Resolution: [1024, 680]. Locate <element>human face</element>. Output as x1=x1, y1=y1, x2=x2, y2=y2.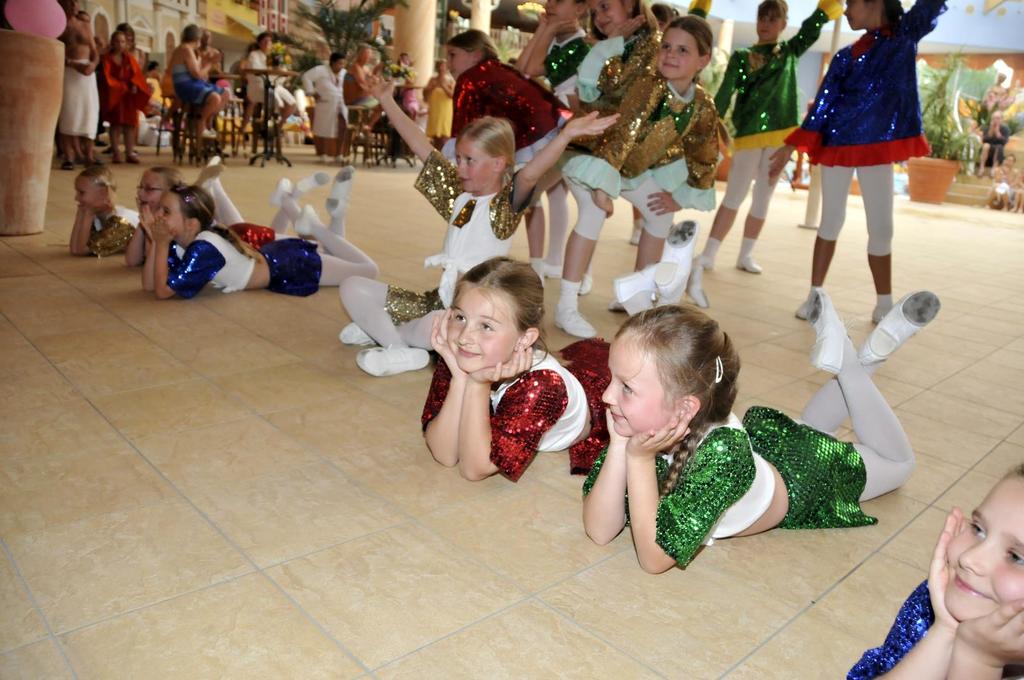
x1=139, y1=174, x2=163, y2=207.
